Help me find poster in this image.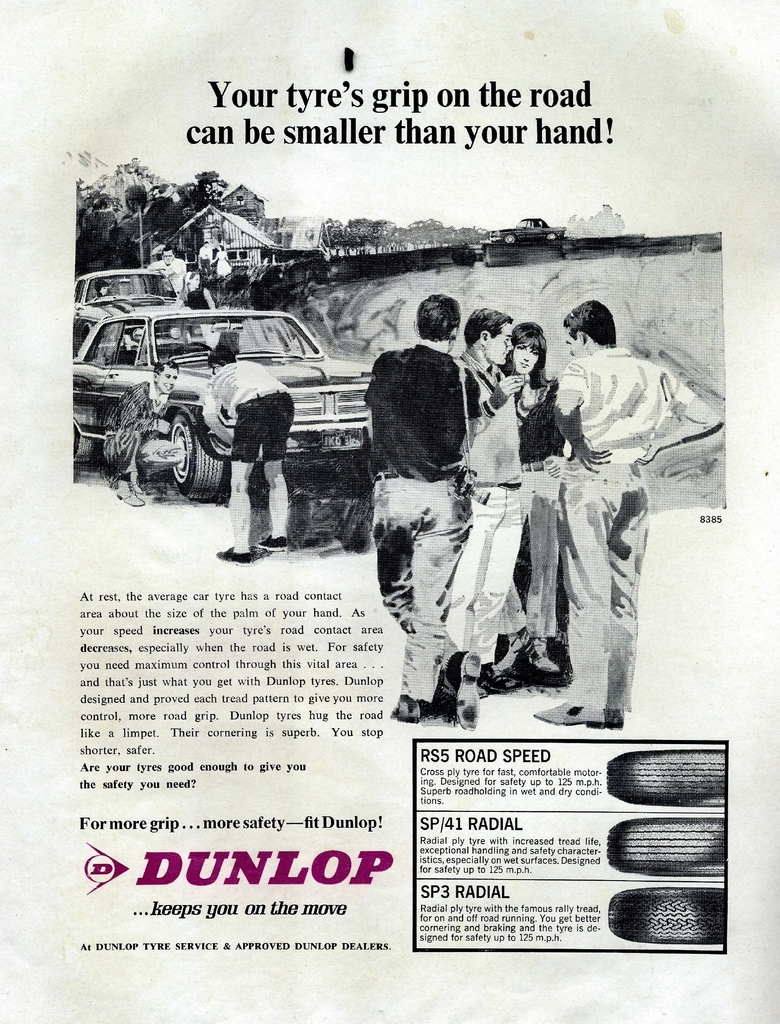
Found it: x1=0, y1=0, x2=779, y2=1020.
